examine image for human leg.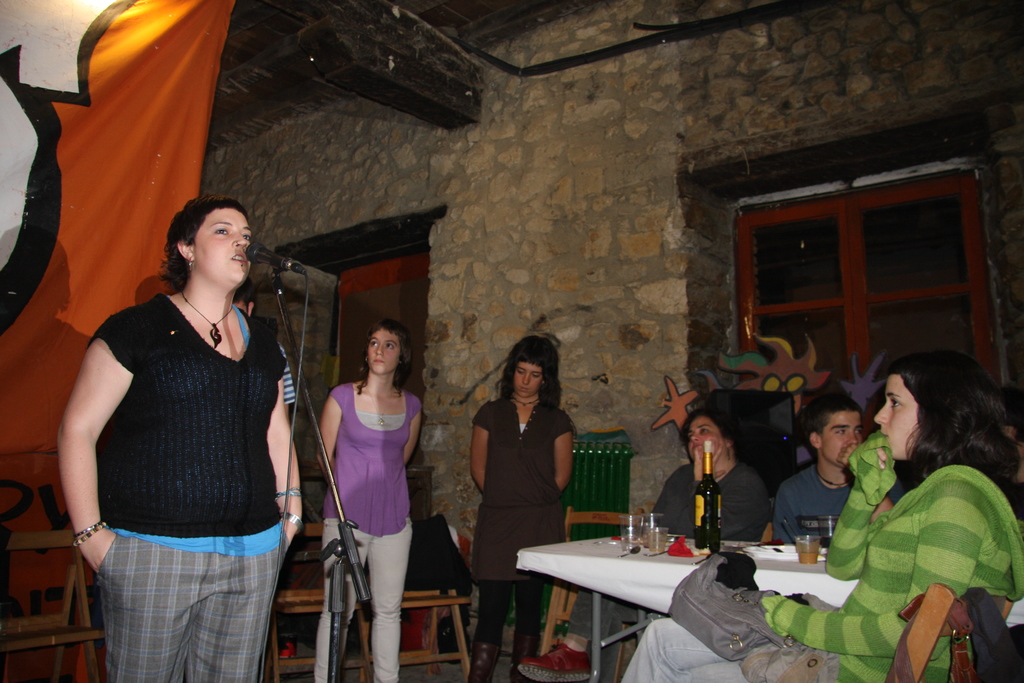
Examination result: Rect(519, 586, 625, 674).
